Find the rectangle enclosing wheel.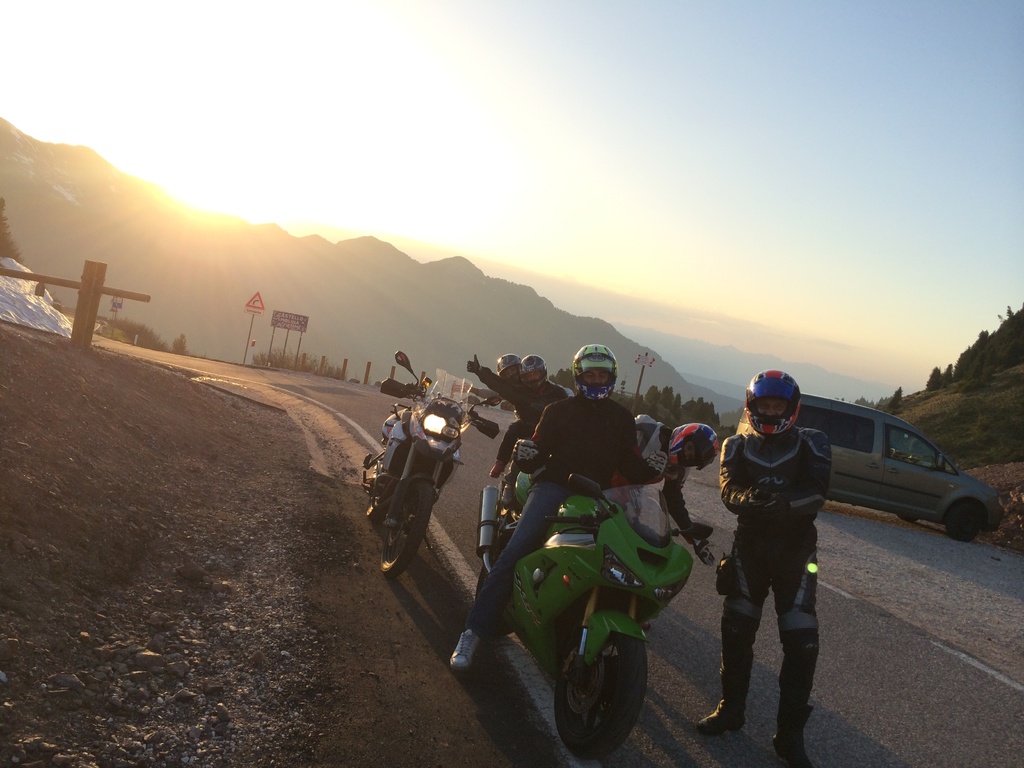
890 449 897 461.
